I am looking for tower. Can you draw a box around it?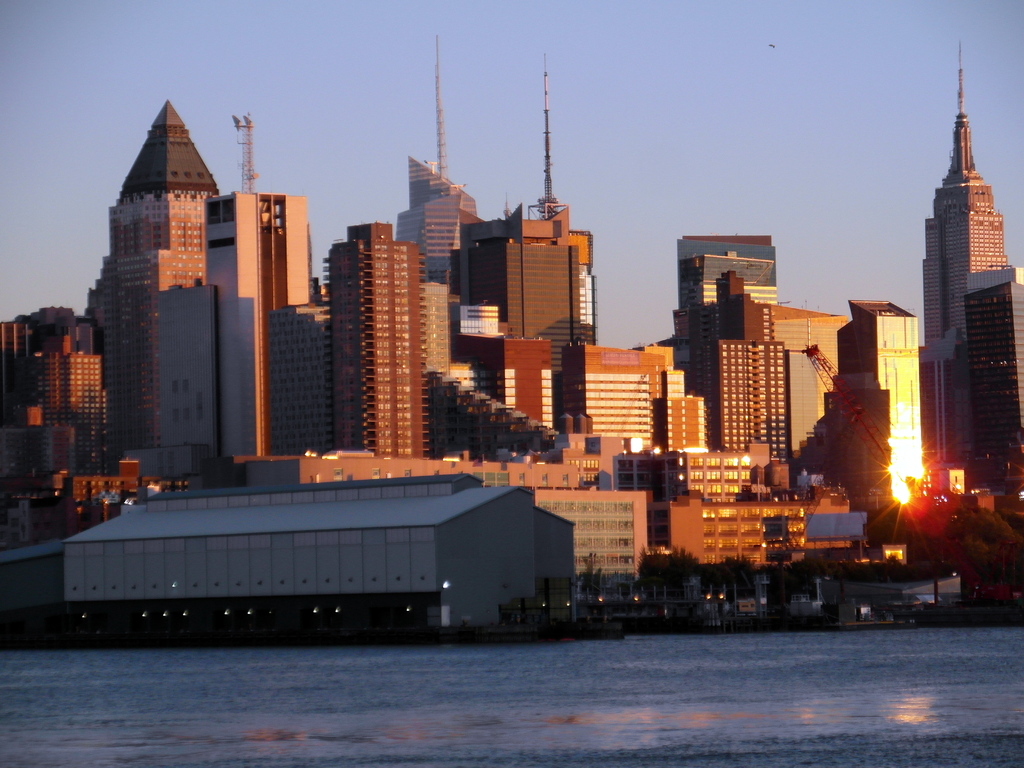
Sure, the bounding box is (left=781, top=305, right=837, bottom=454).
